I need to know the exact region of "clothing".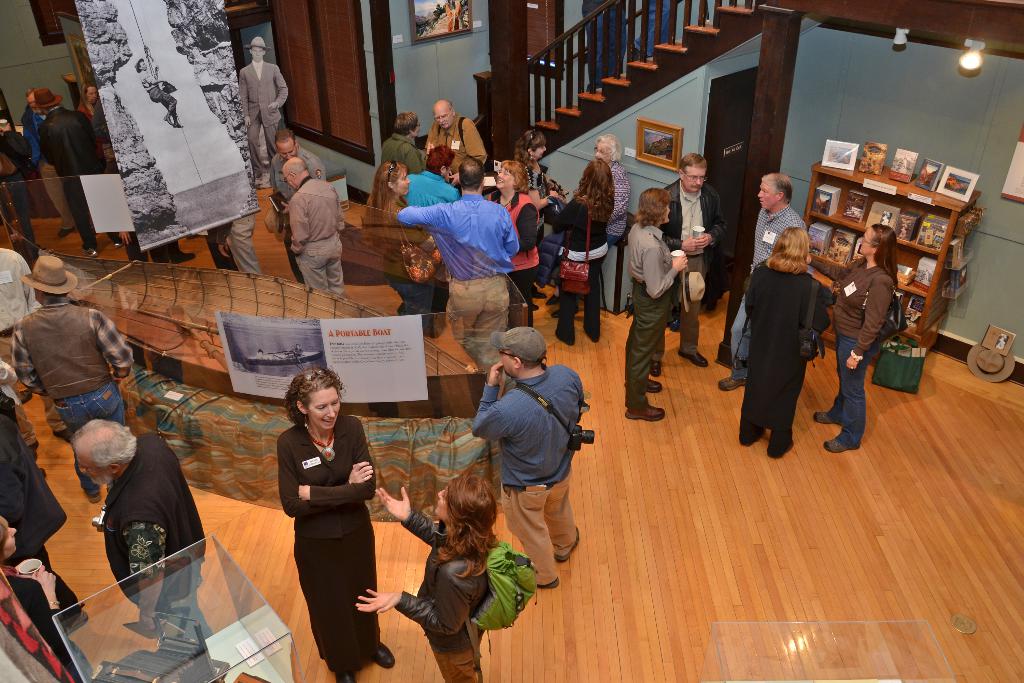
Region: [left=472, top=362, right=588, bottom=592].
